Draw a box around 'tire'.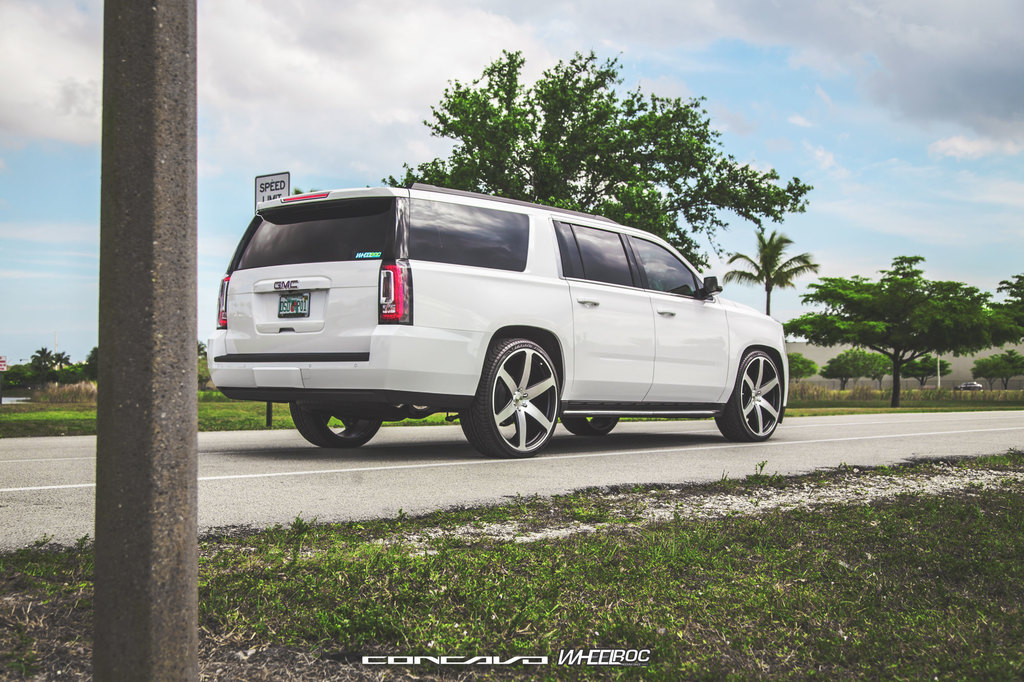
{"x1": 290, "y1": 400, "x2": 382, "y2": 447}.
